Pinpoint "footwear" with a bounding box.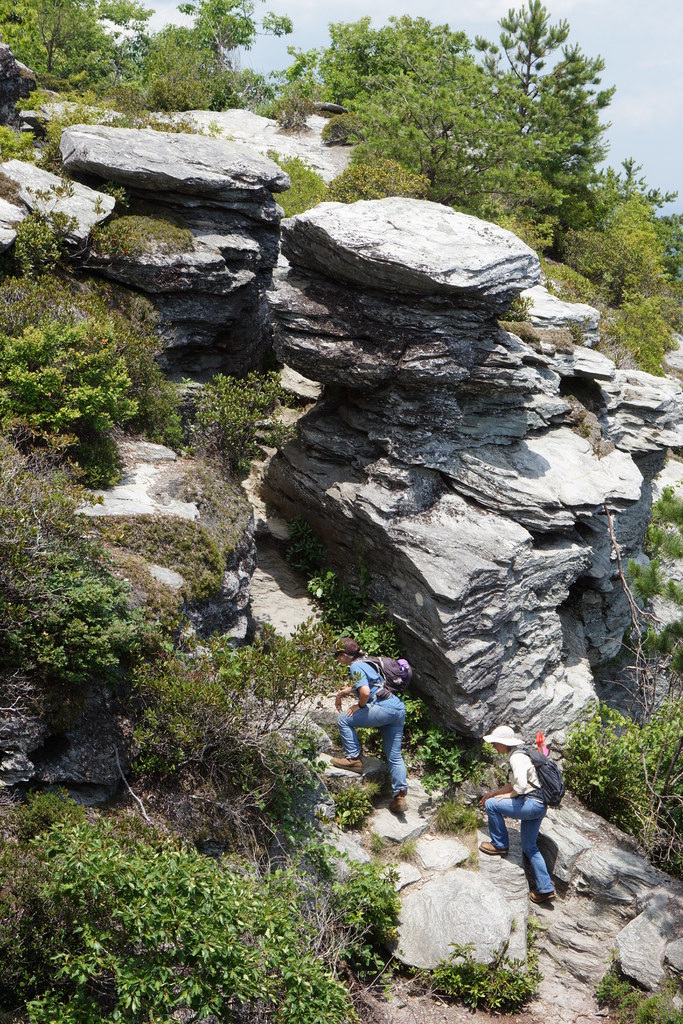
[528,895,559,900].
